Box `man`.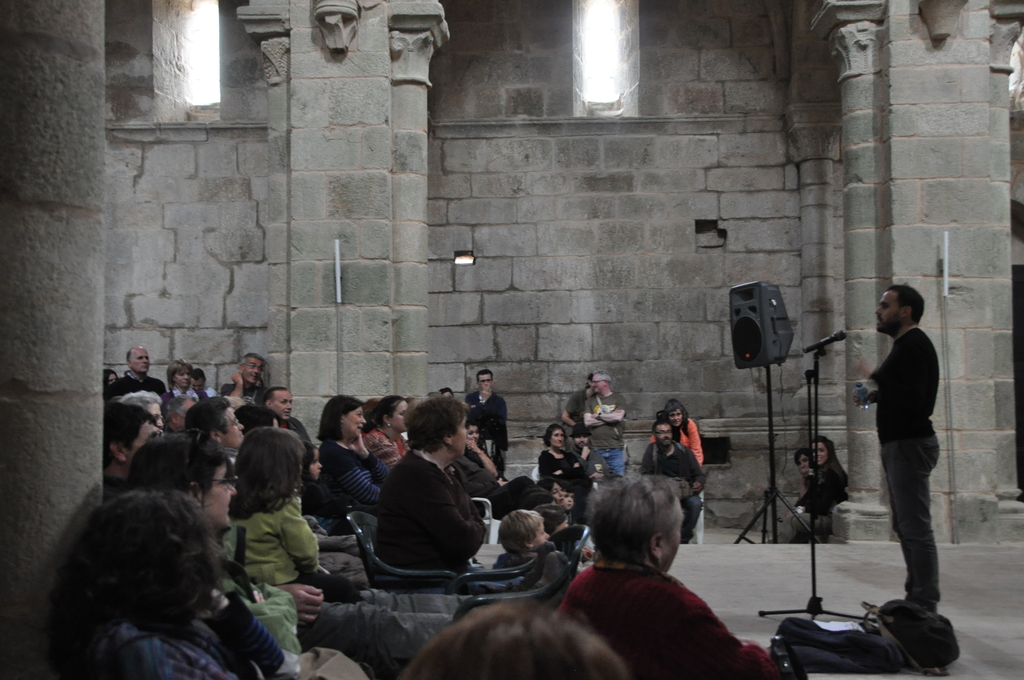
bbox(468, 364, 509, 476).
